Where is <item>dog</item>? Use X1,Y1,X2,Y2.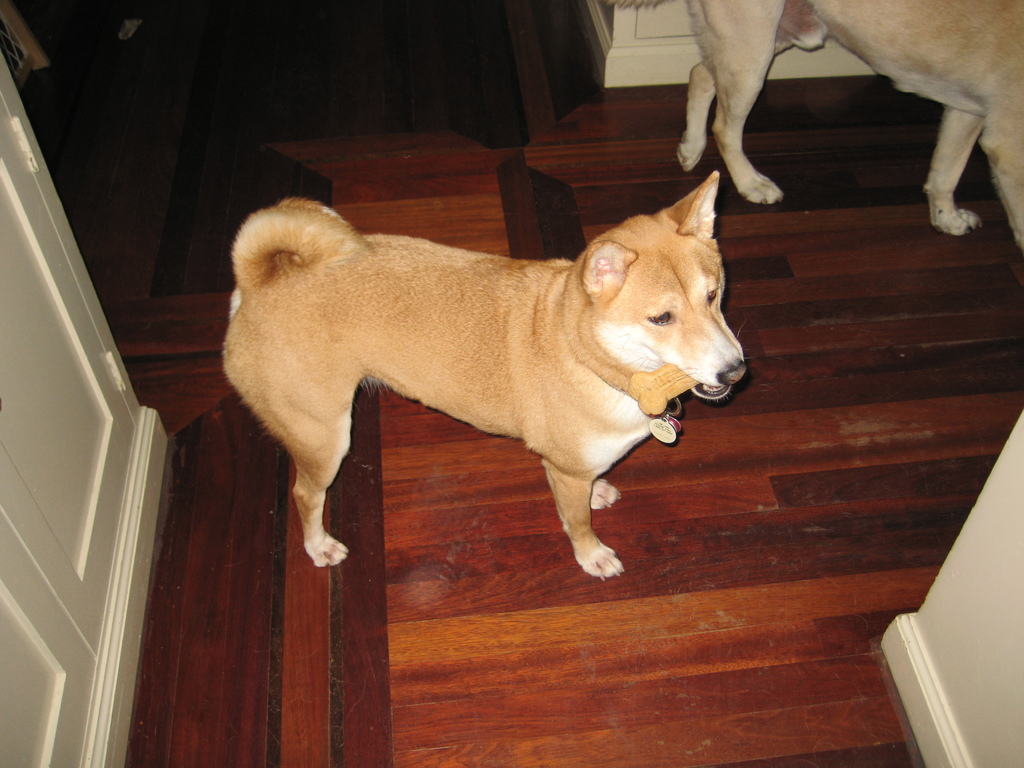
595,2,1023,261.
